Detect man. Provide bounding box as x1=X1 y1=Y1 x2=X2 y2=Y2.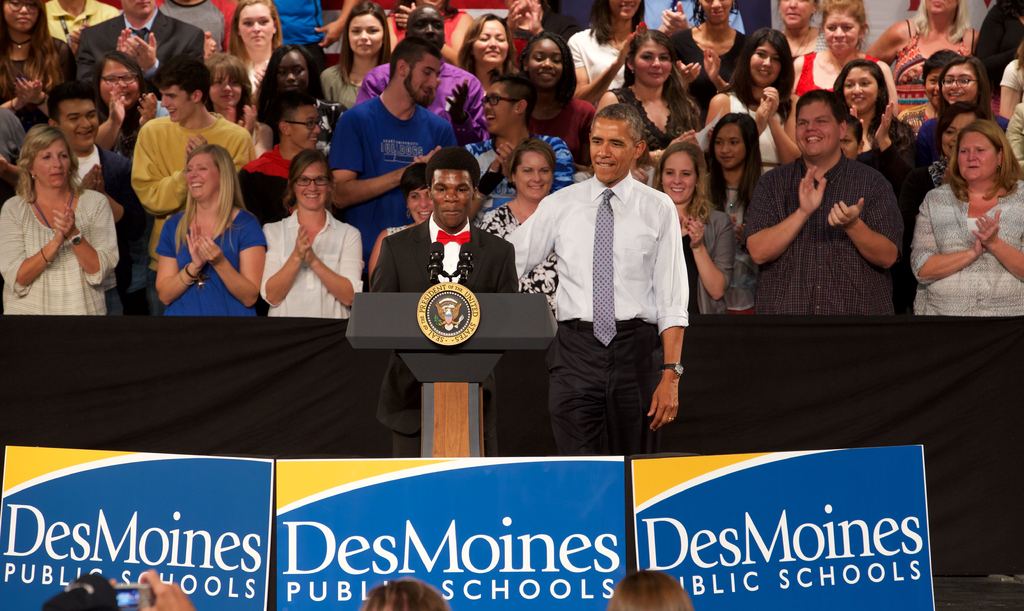
x1=237 y1=90 x2=325 y2=227.
